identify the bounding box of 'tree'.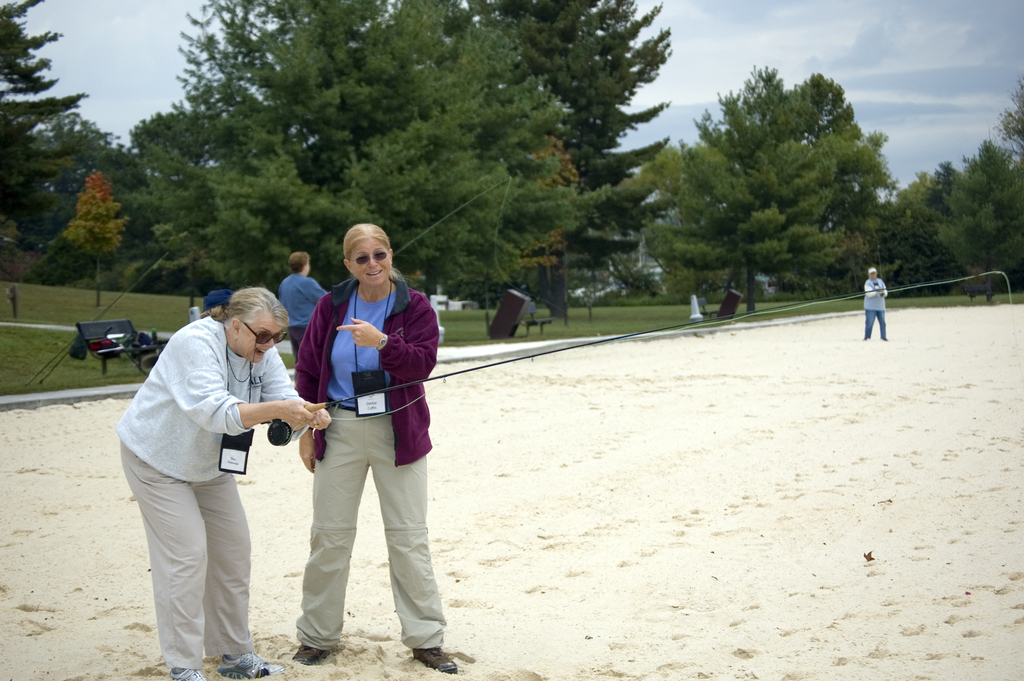
Rect(934, 226, 1023, 308).
